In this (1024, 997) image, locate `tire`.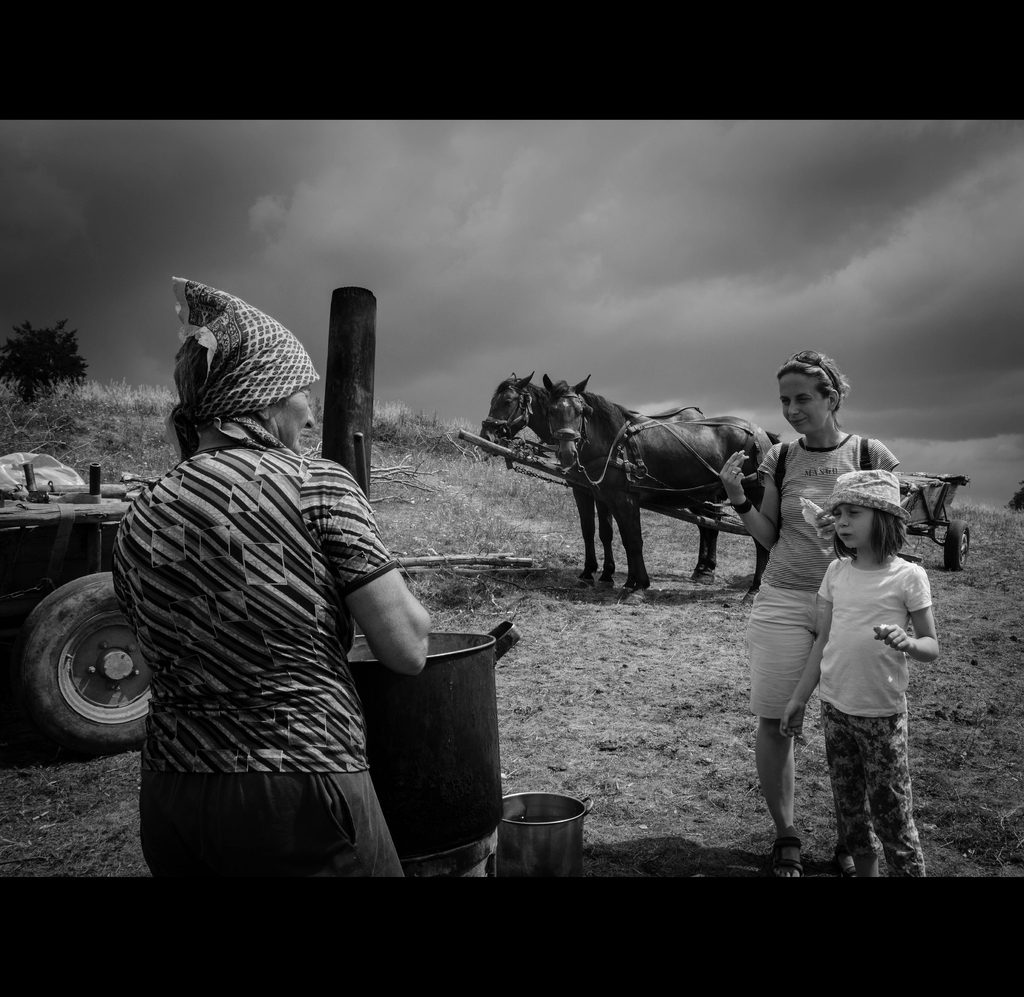
Bounding box: <box>6,554,156,749</box>.
